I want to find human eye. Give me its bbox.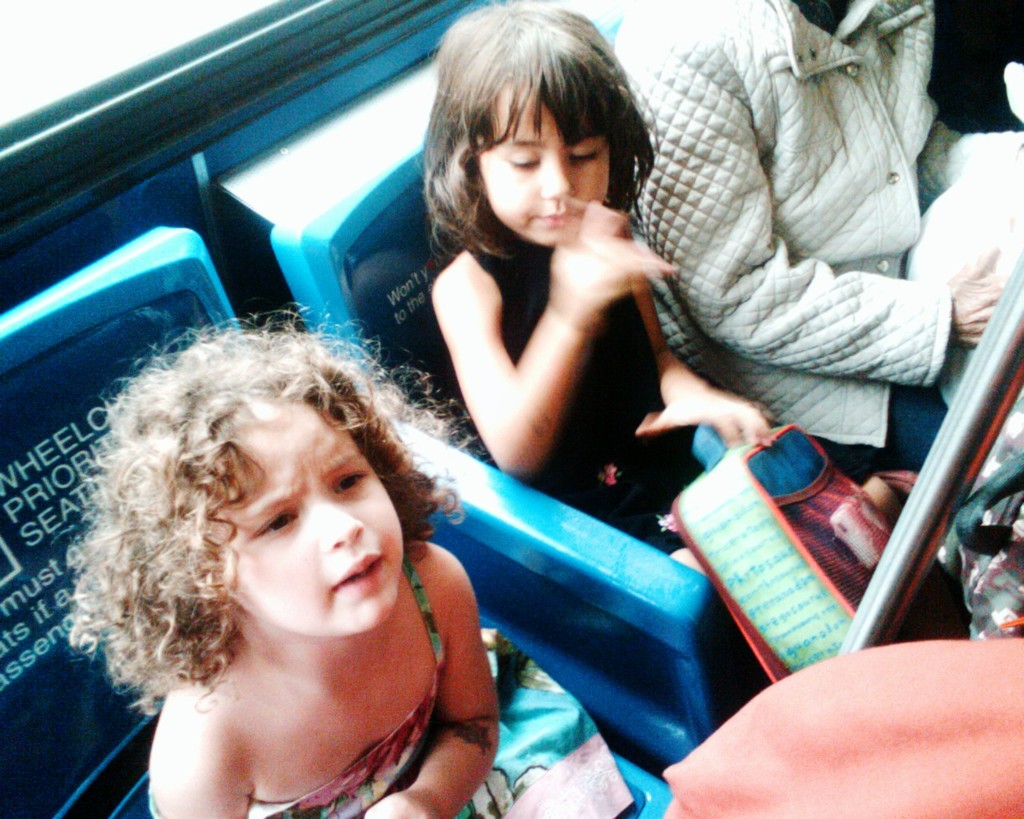
l=502, t=146, r=543, b=172.
